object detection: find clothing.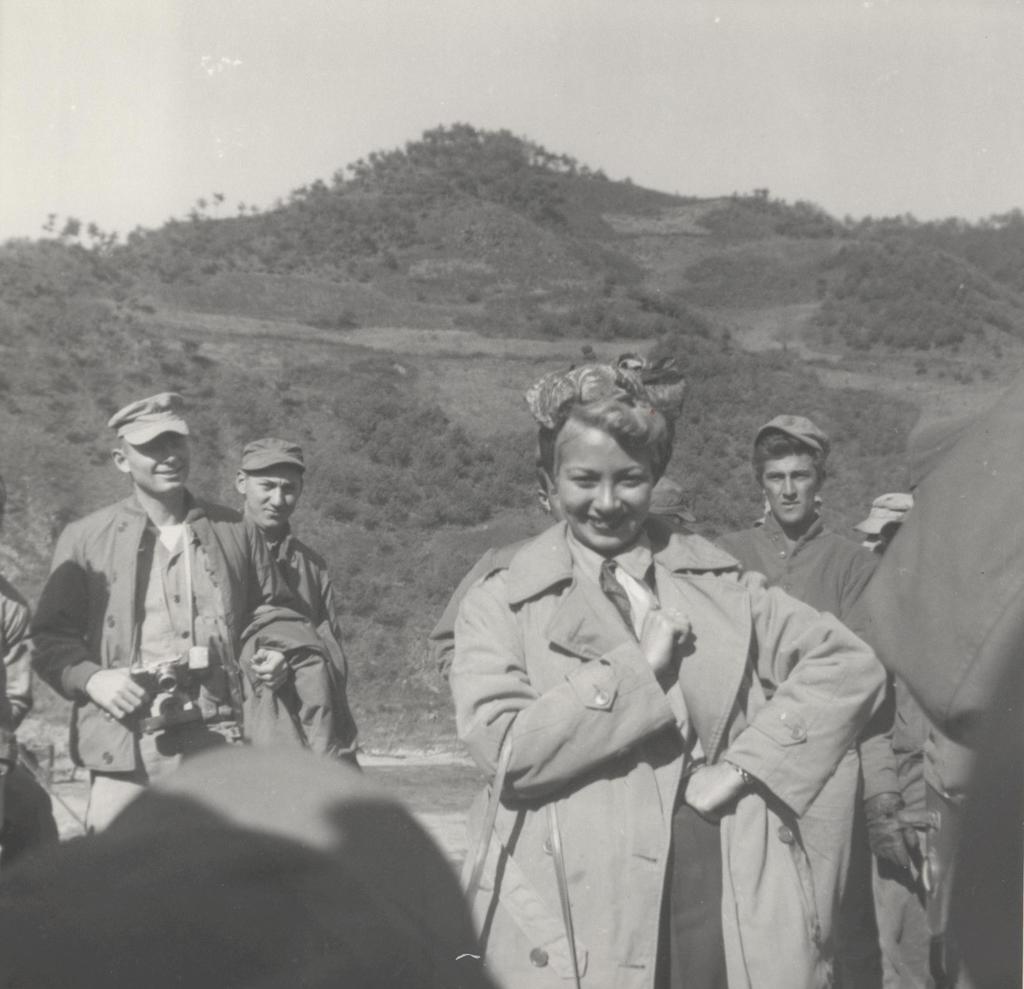
{"left": 21, "top": 484, "right": 227, "bottom": 839}.
